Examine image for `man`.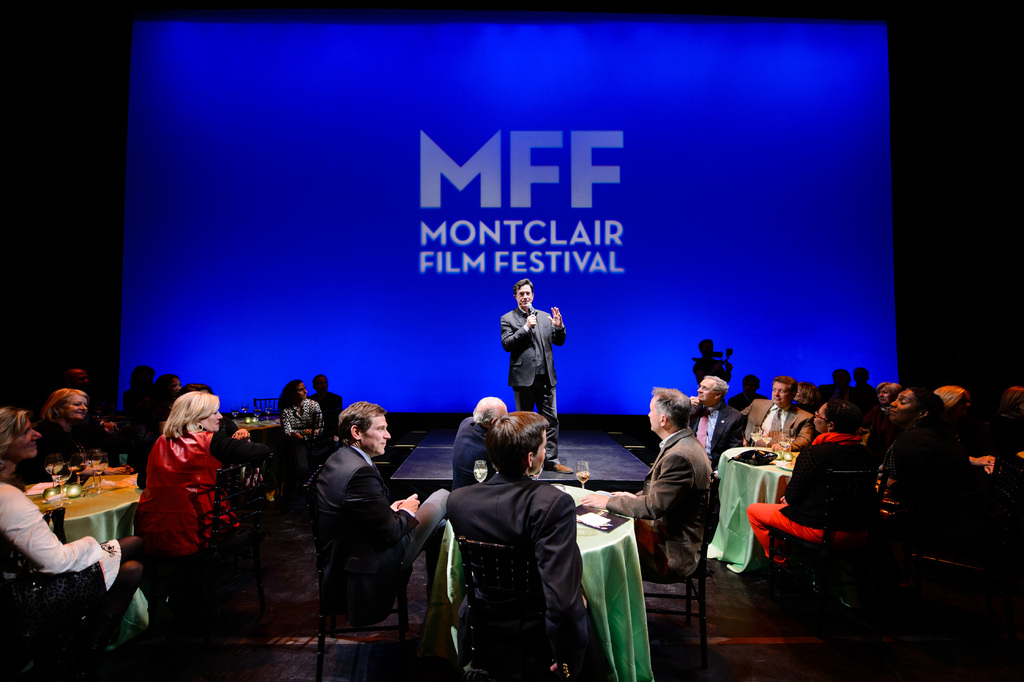
Examination result: (730,375,768,412).
